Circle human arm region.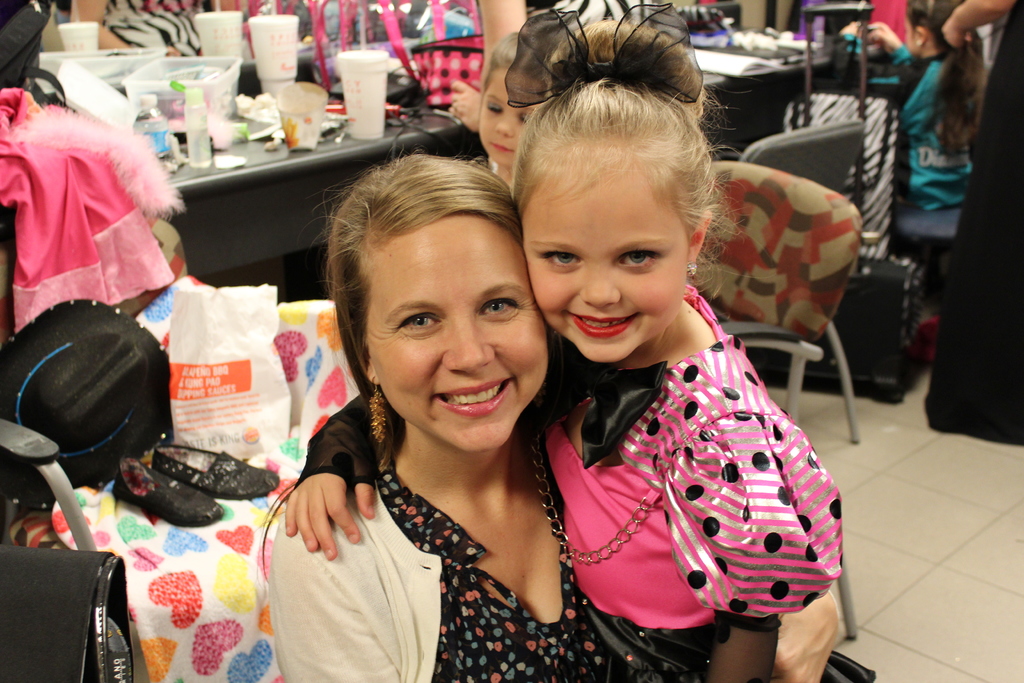
Region: x1=863, y1=15, x2=914, y2=68.
